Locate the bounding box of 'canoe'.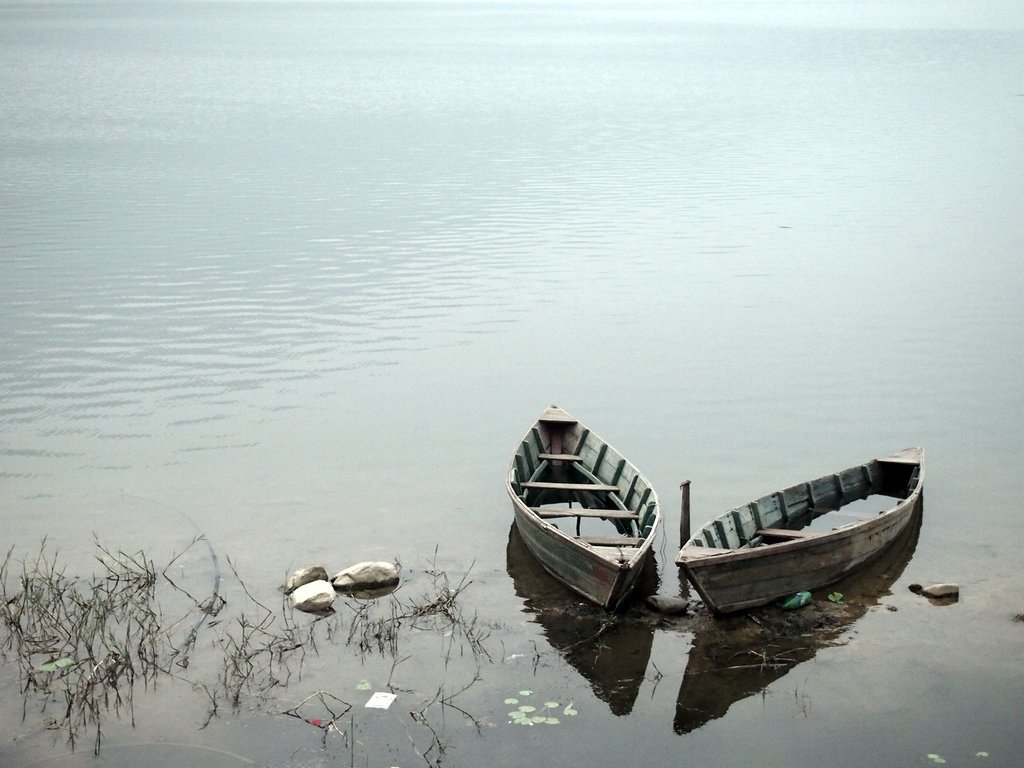
Bounding box: {"x1": 687, "y1": 458, "x2": 930, "y2": 634}.
